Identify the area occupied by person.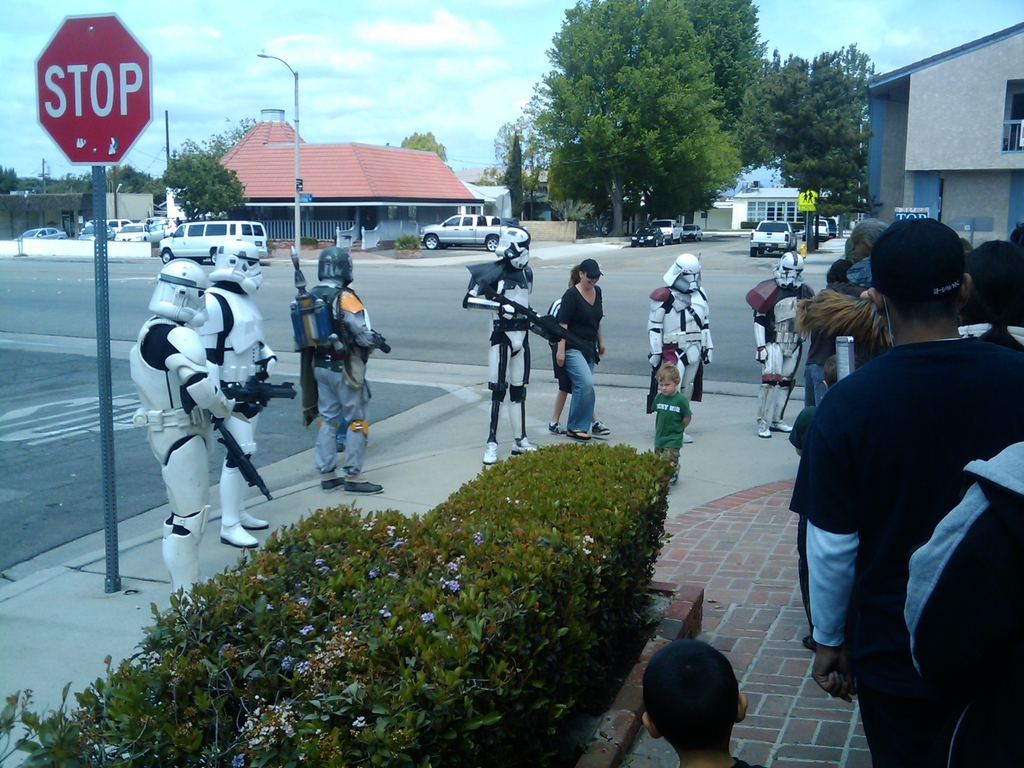
Area: x1=550 y1=259 x2=614 y2=446.
